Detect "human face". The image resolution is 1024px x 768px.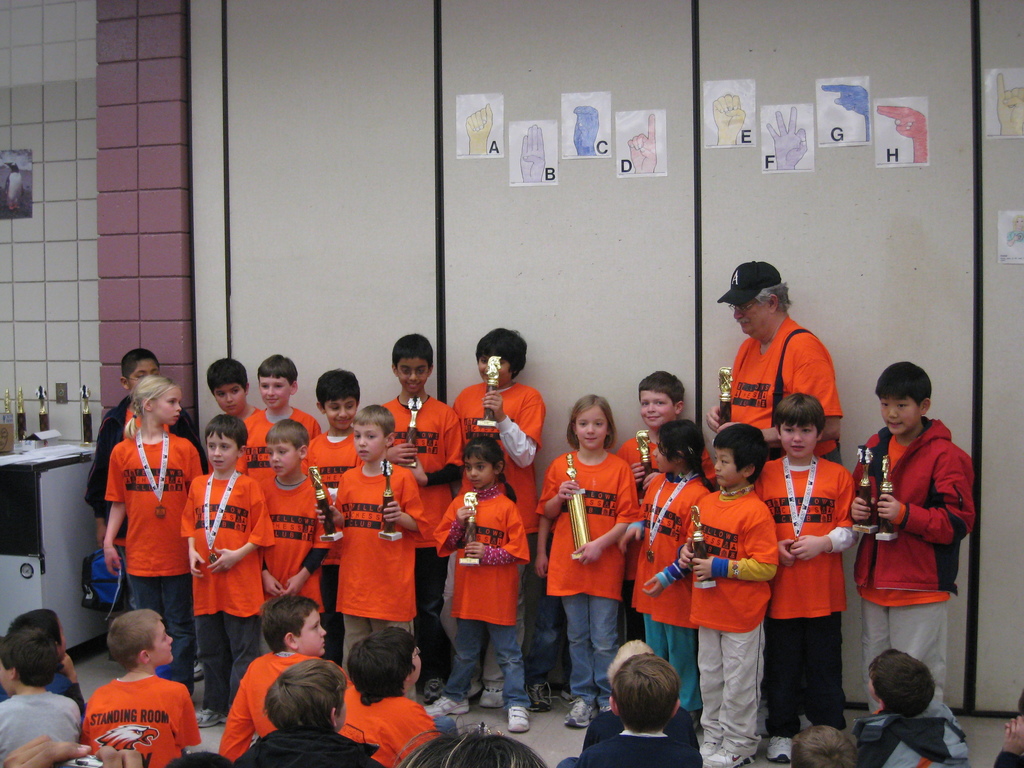
<region>269, 441, 298, 477</region>.
